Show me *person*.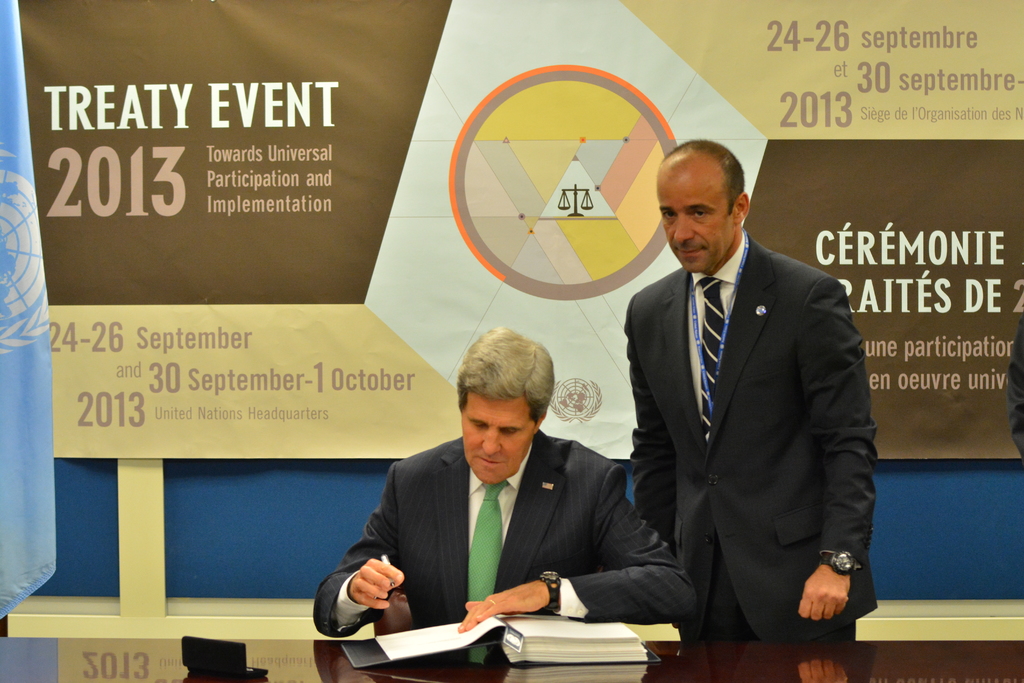
*person* is here: [x1=345, y1=317, x2=628, y2=671].
